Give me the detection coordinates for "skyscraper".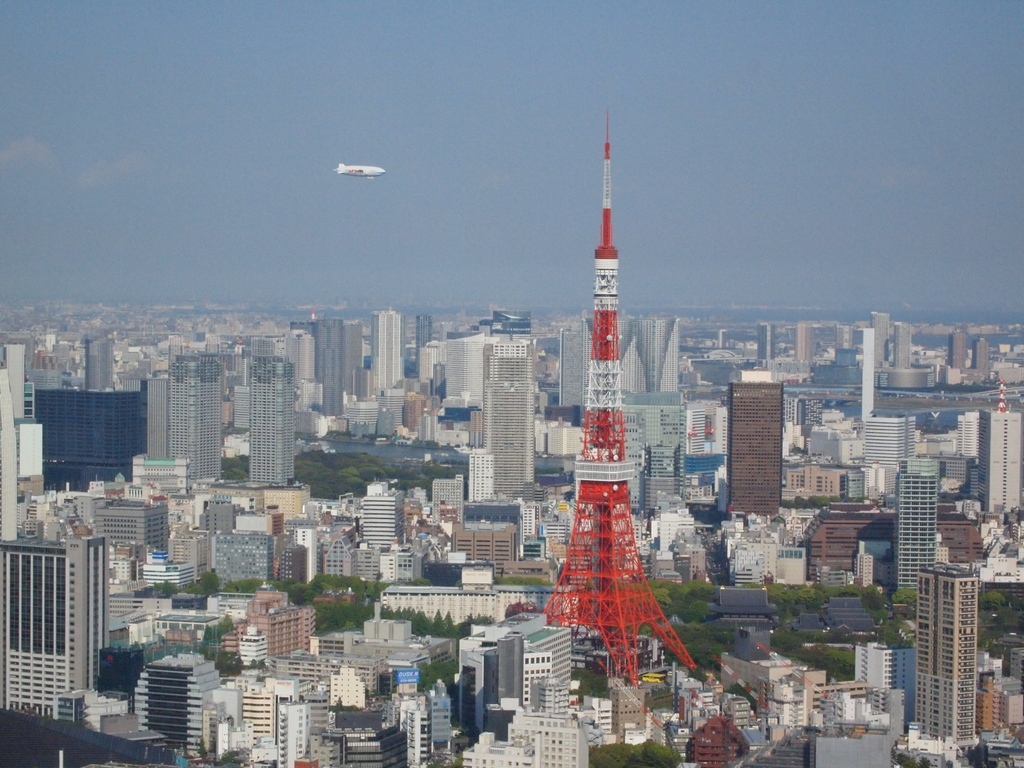
pyautogui.locateOnScreen(0, 524, 95, 739).
